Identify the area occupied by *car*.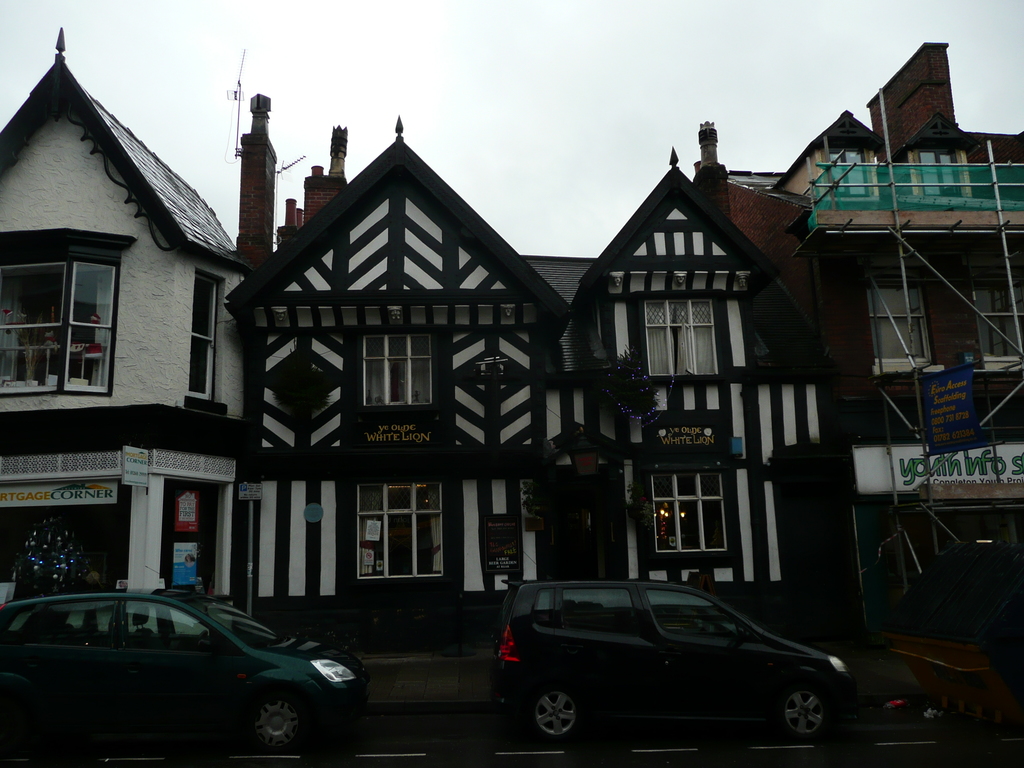
Area: detection(491, 573, 868, 746).
